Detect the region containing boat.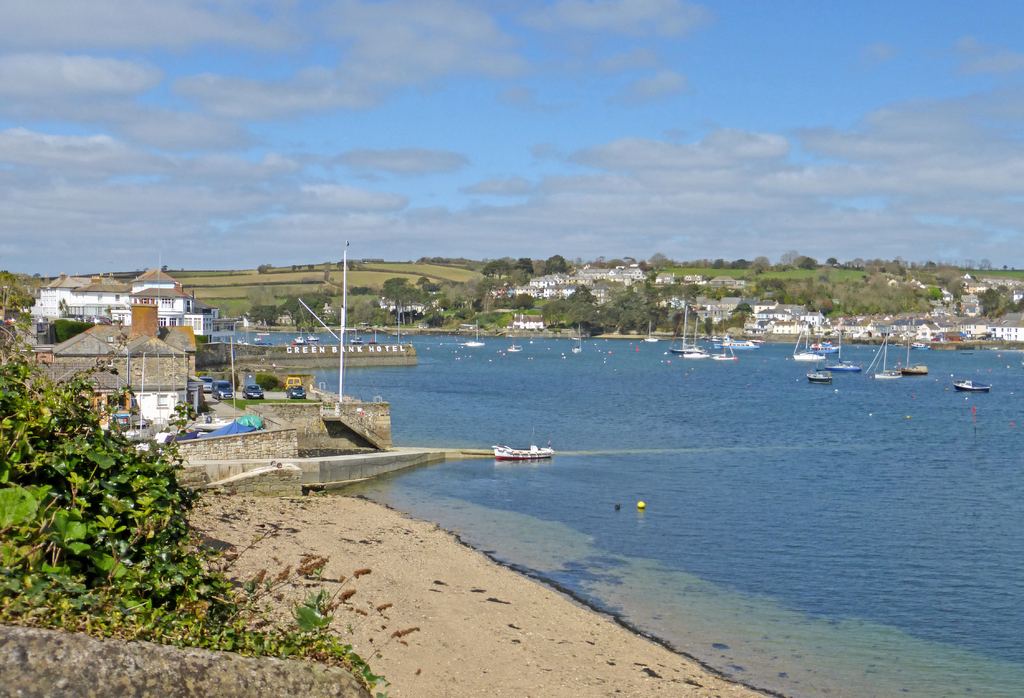
rect(858, 326, 901, 375).
